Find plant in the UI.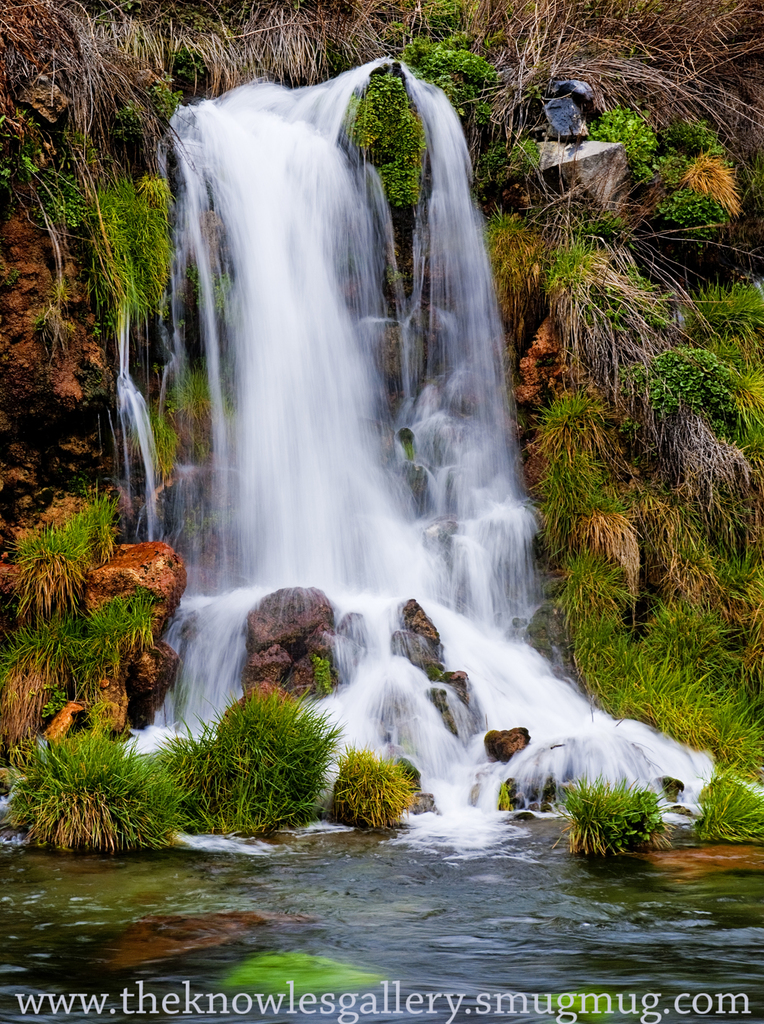
UI element at 165/502/228/556.
